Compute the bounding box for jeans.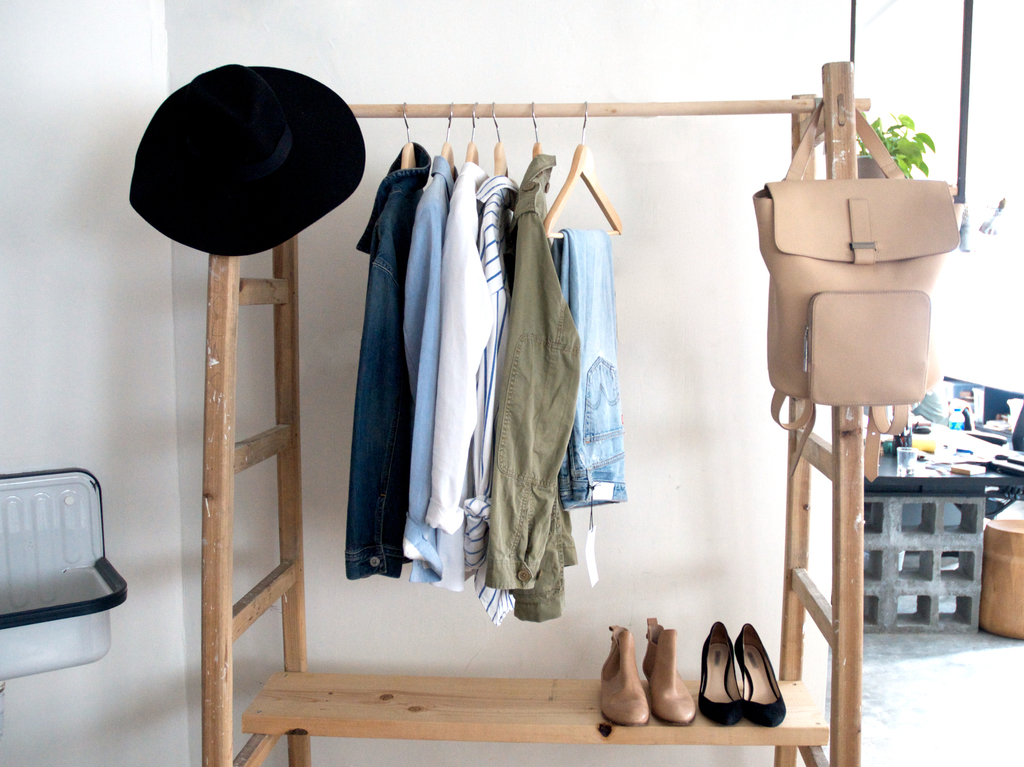
555,223,626,507.
